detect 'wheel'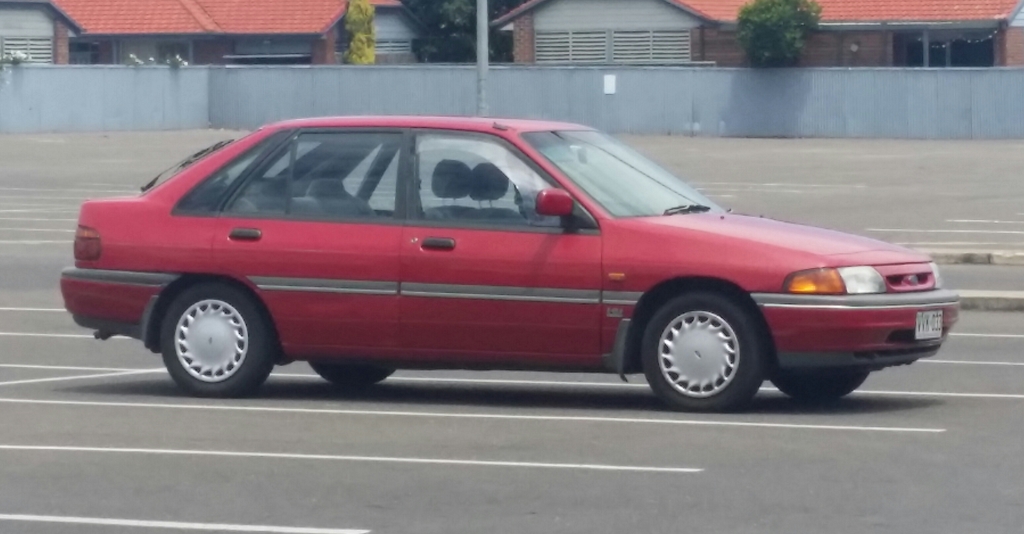
left=640, top=294, right=765, bottom=401
